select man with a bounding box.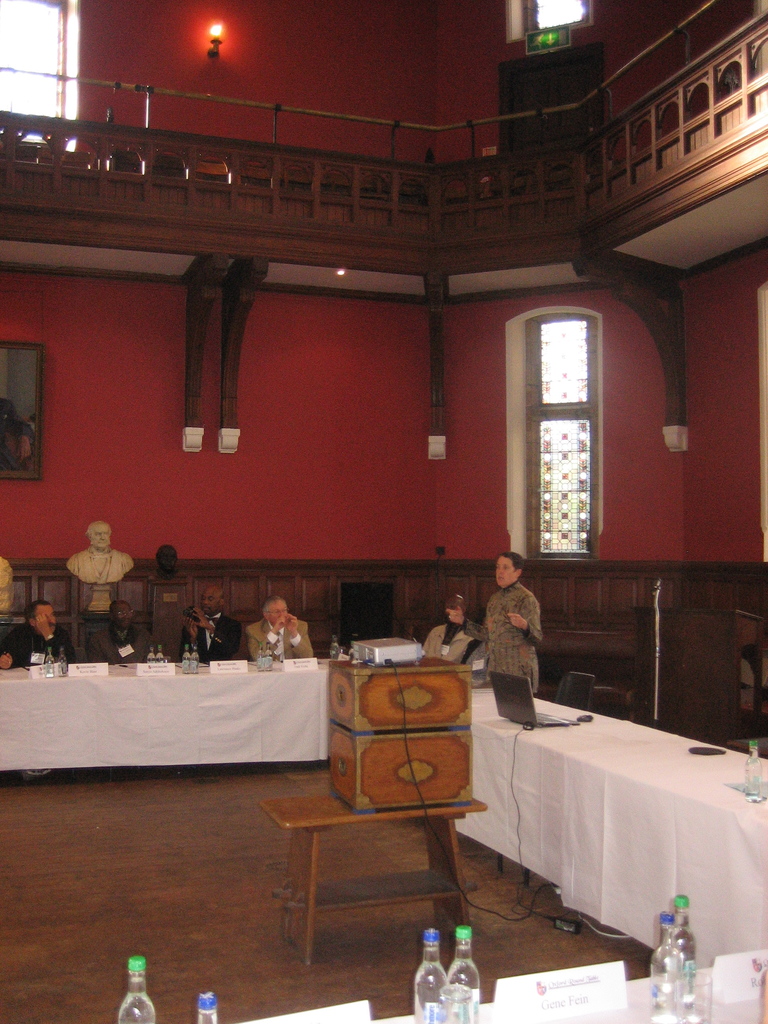
(0,604,72,683).
